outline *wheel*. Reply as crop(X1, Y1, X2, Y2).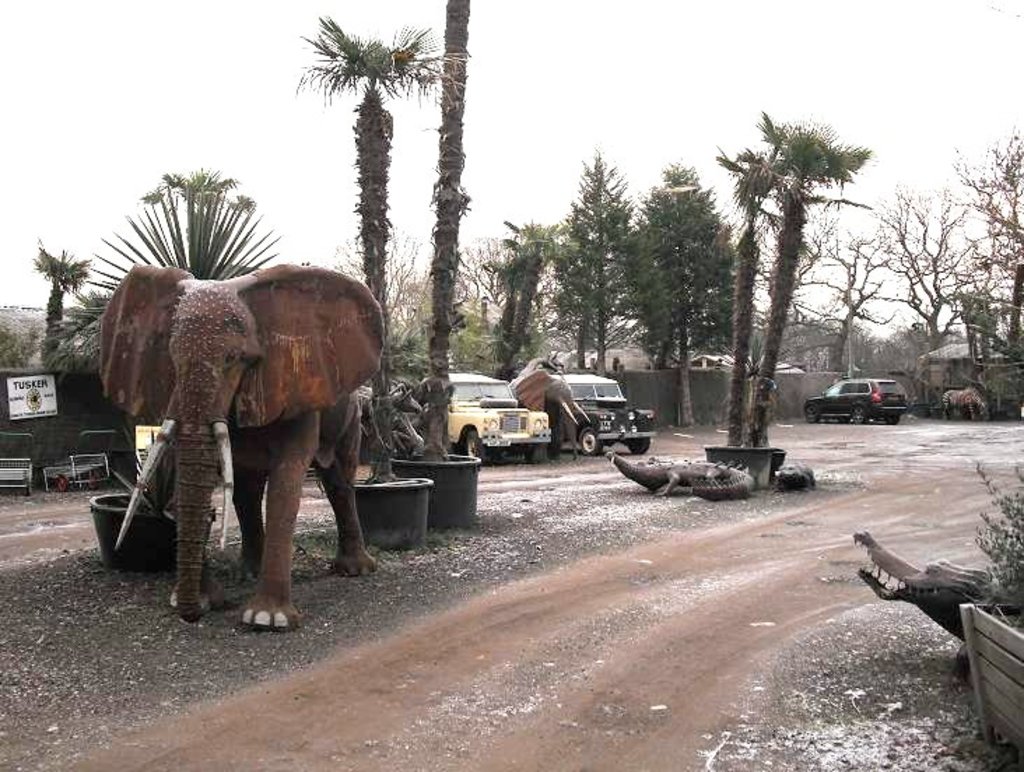
crop(802, 400, 818, 421).
